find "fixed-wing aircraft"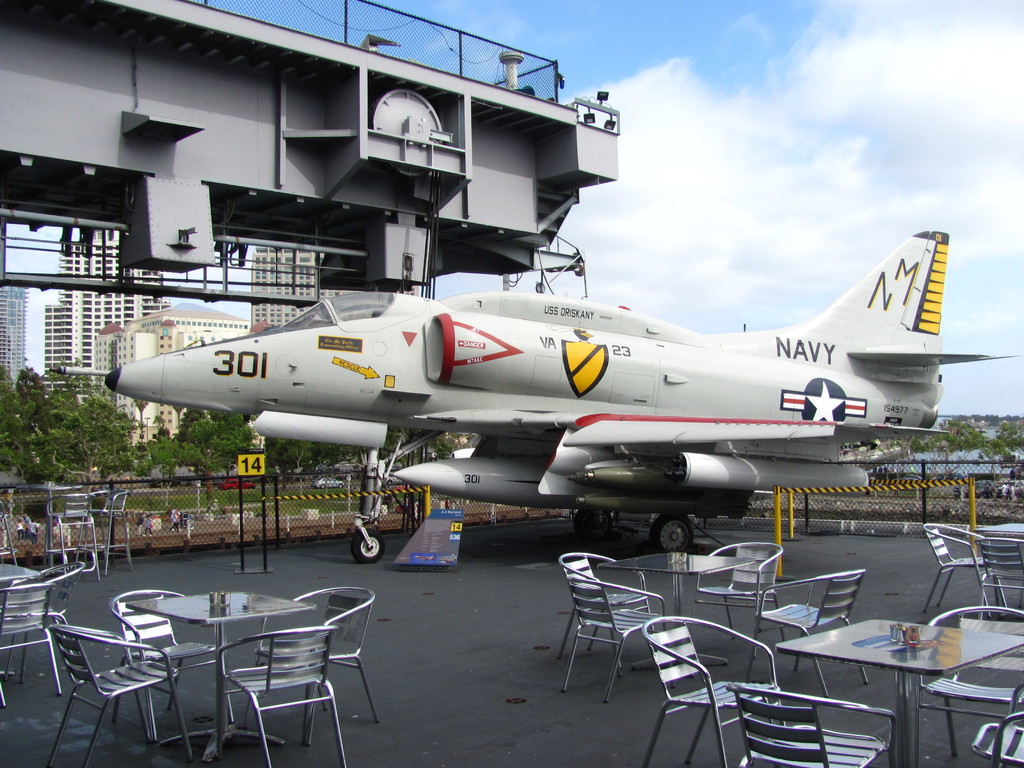
<bbox>107, 225, 1023, 563</bbox>
